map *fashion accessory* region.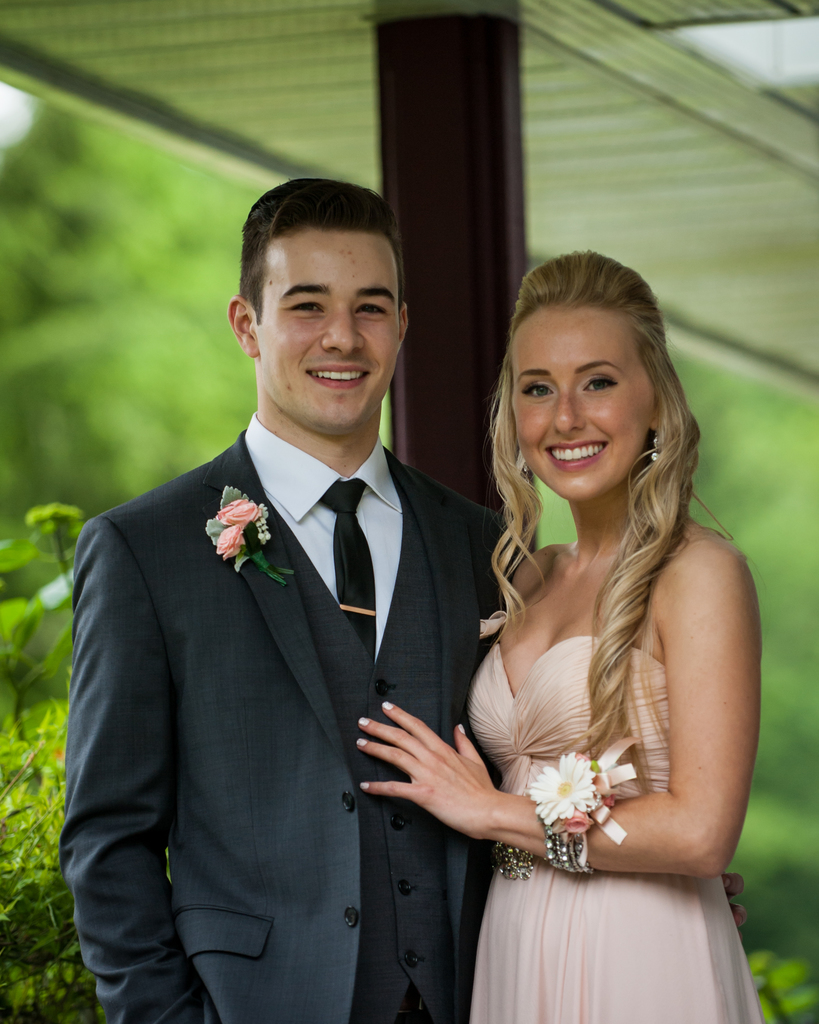
Mapped to region(330, 476, 379, 662).
